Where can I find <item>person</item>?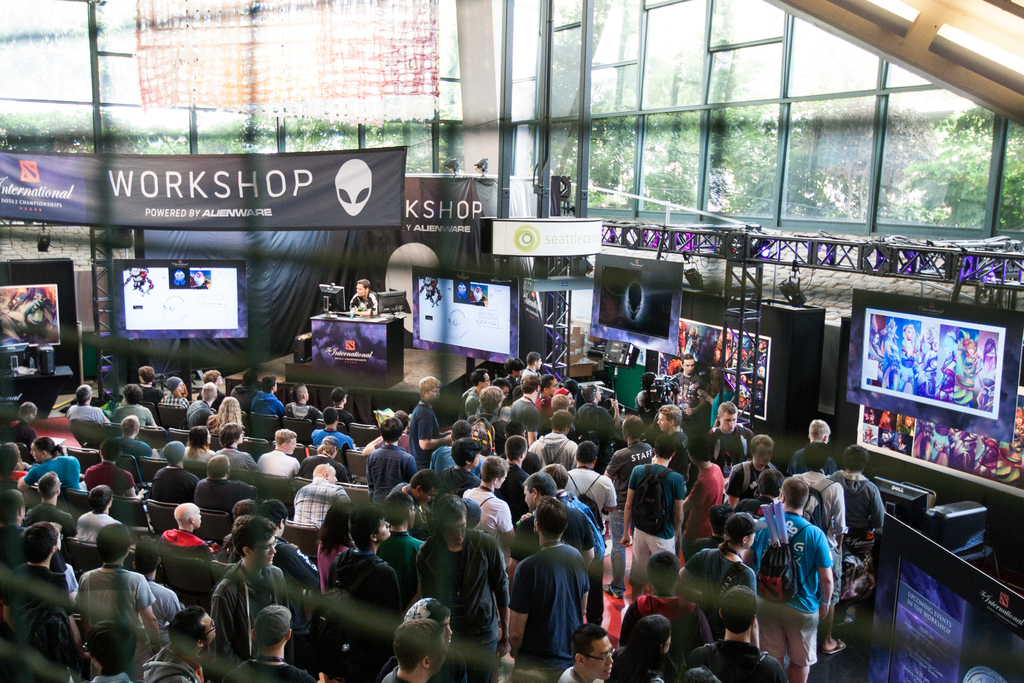
You can find it at 119 415 150 460.
